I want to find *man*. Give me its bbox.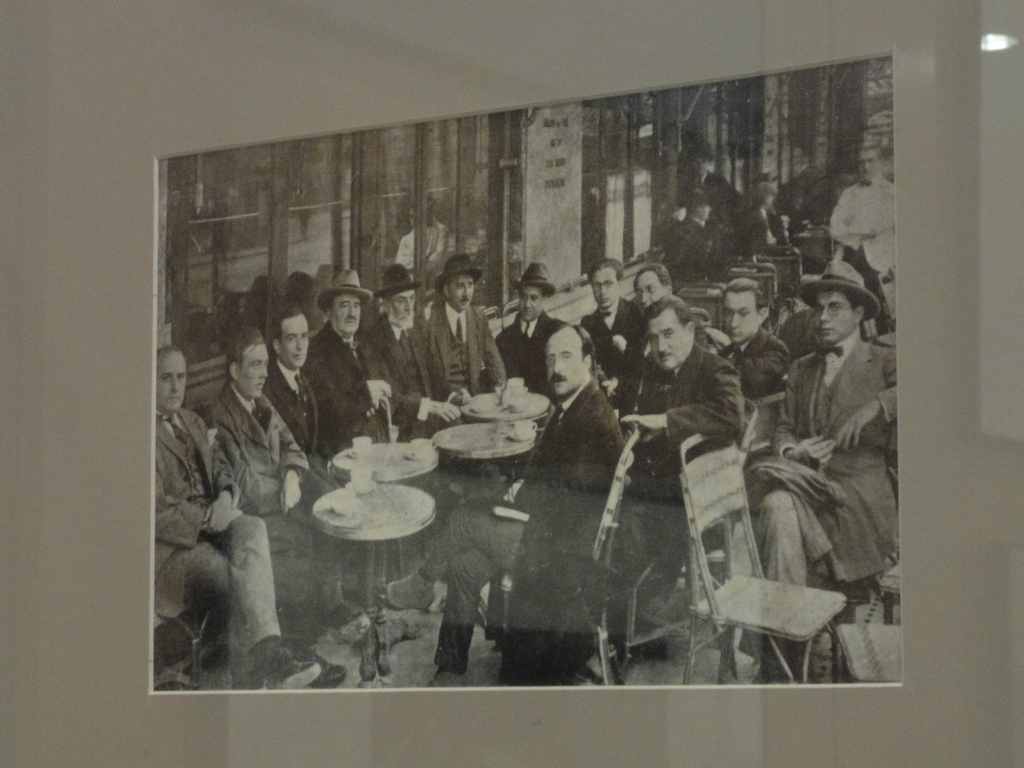
detection(728, 257, 902, 691).
